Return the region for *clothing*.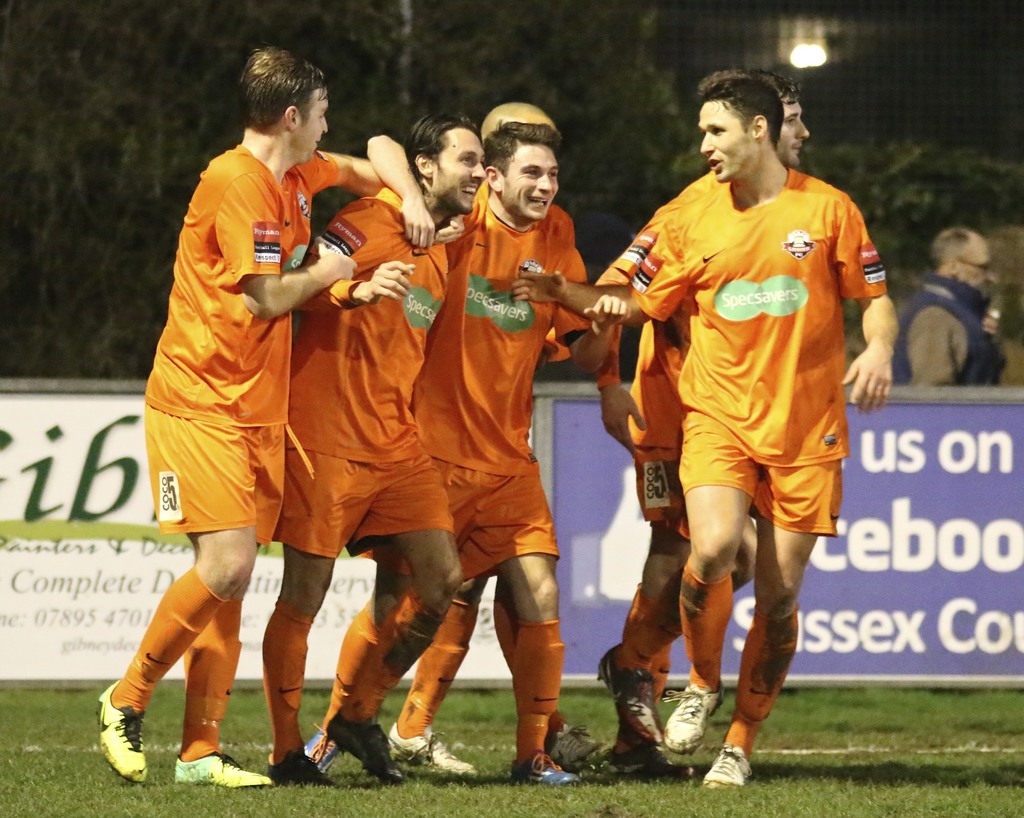
(left=396, top=203, right=579, bottom=739).
